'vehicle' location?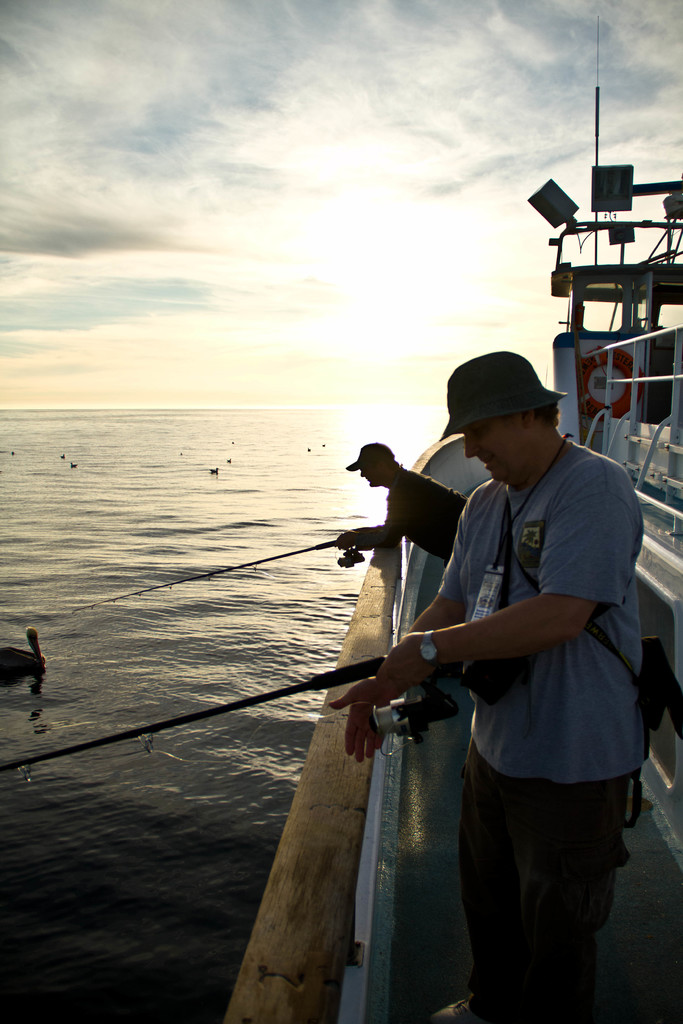
(213,17,682,1023)
